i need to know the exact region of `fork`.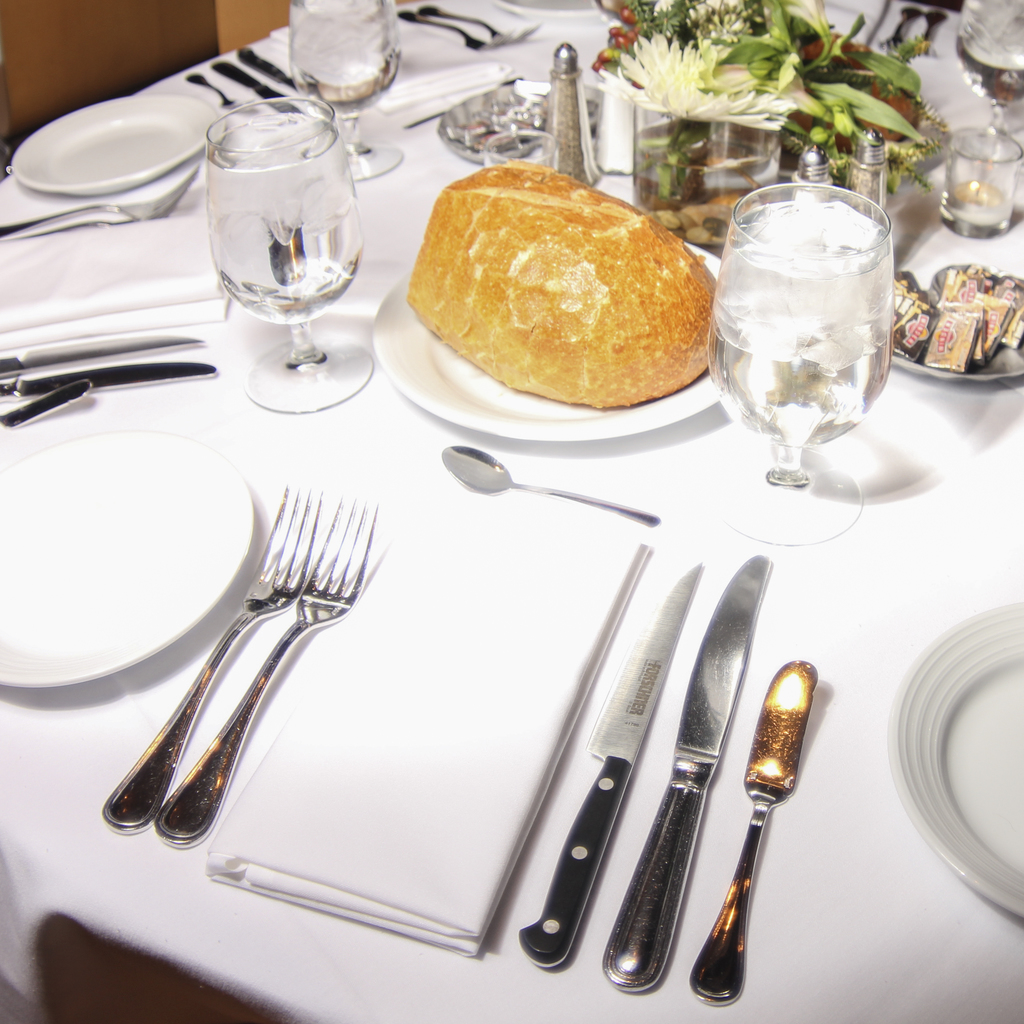
Region: (x1=908, y1=10, x2=946, y2=60).
